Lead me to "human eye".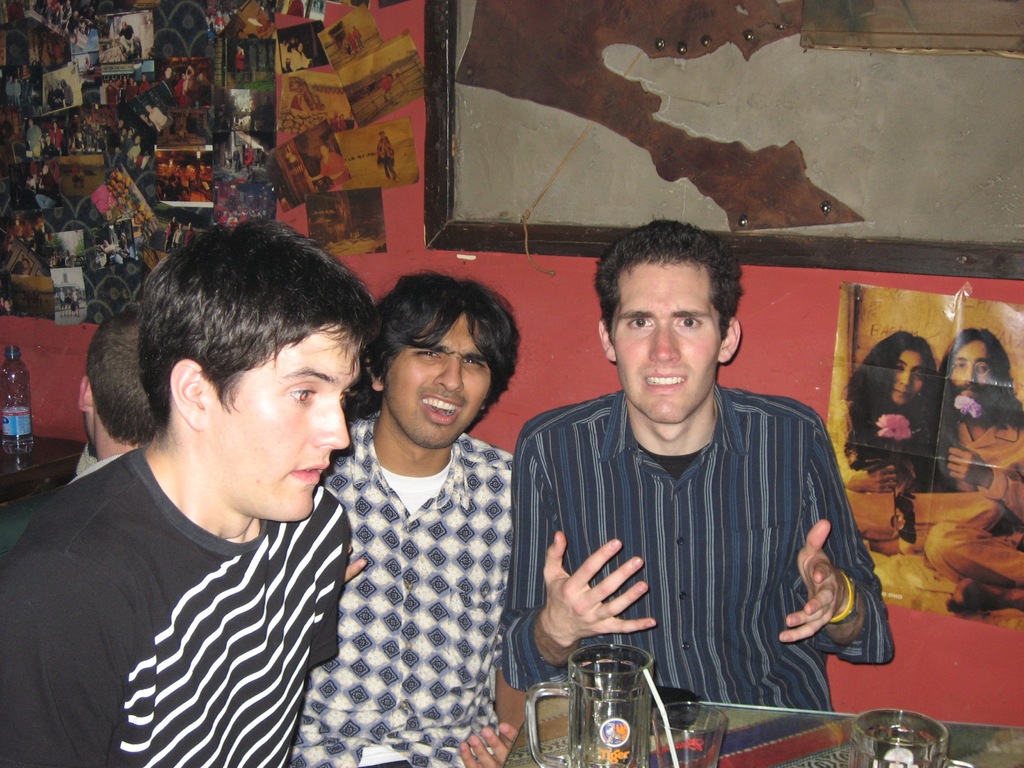
Lead to [x1=461, y1=357, x2=483, y2=371].
